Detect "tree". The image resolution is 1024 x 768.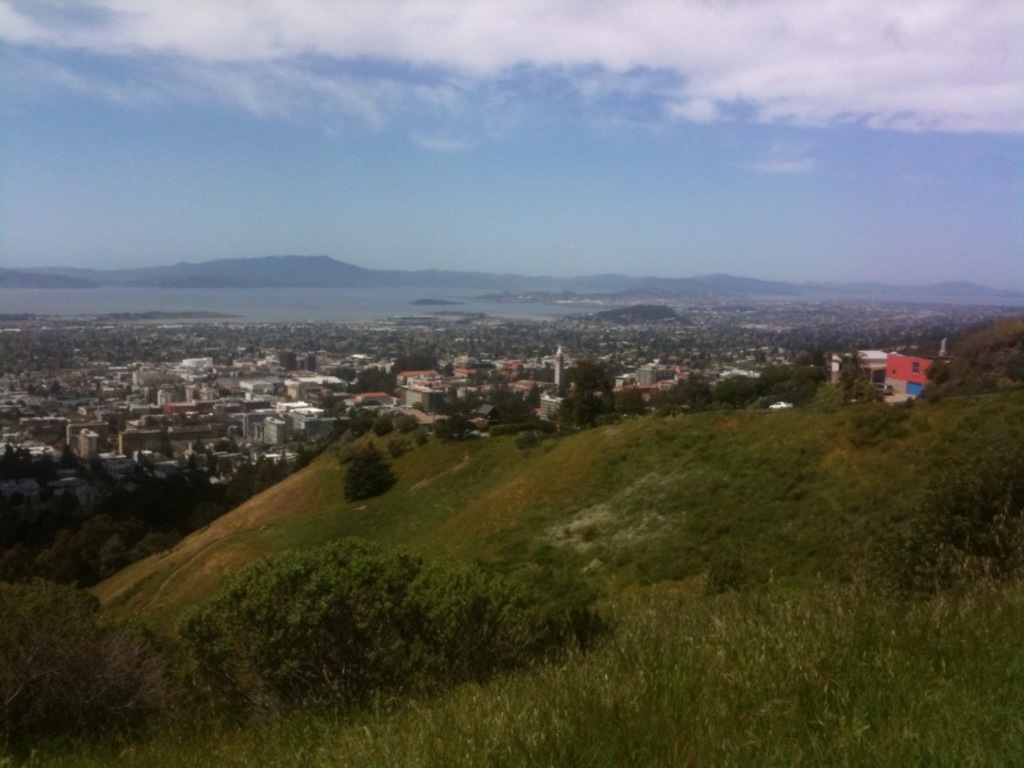
BBox(175, 541, 628, 727).
